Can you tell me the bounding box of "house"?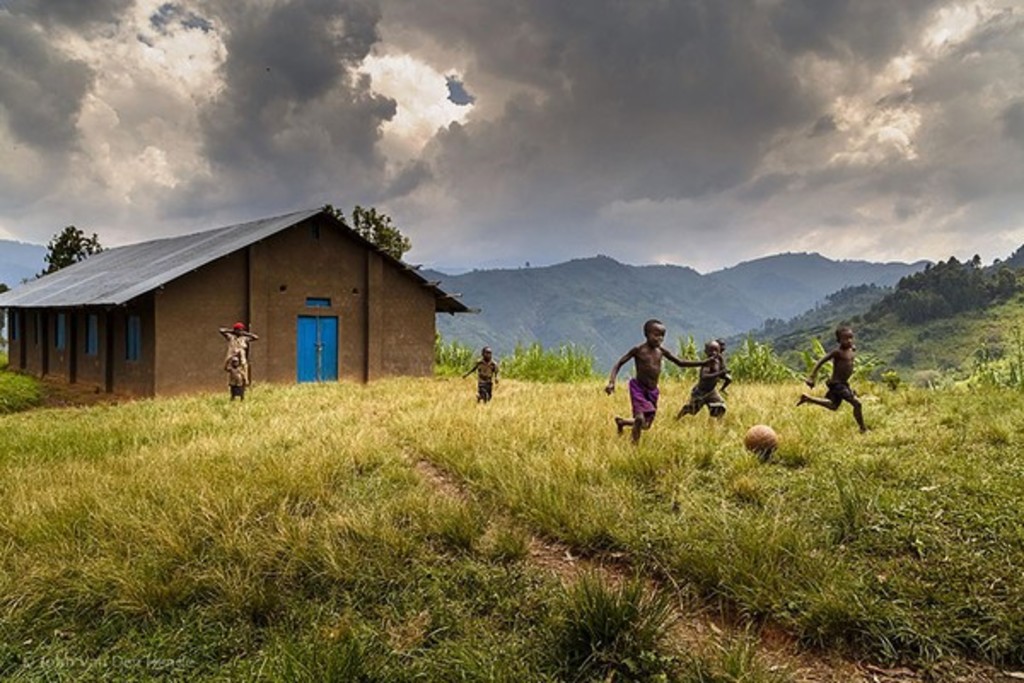
53, 193, 439, 415.
